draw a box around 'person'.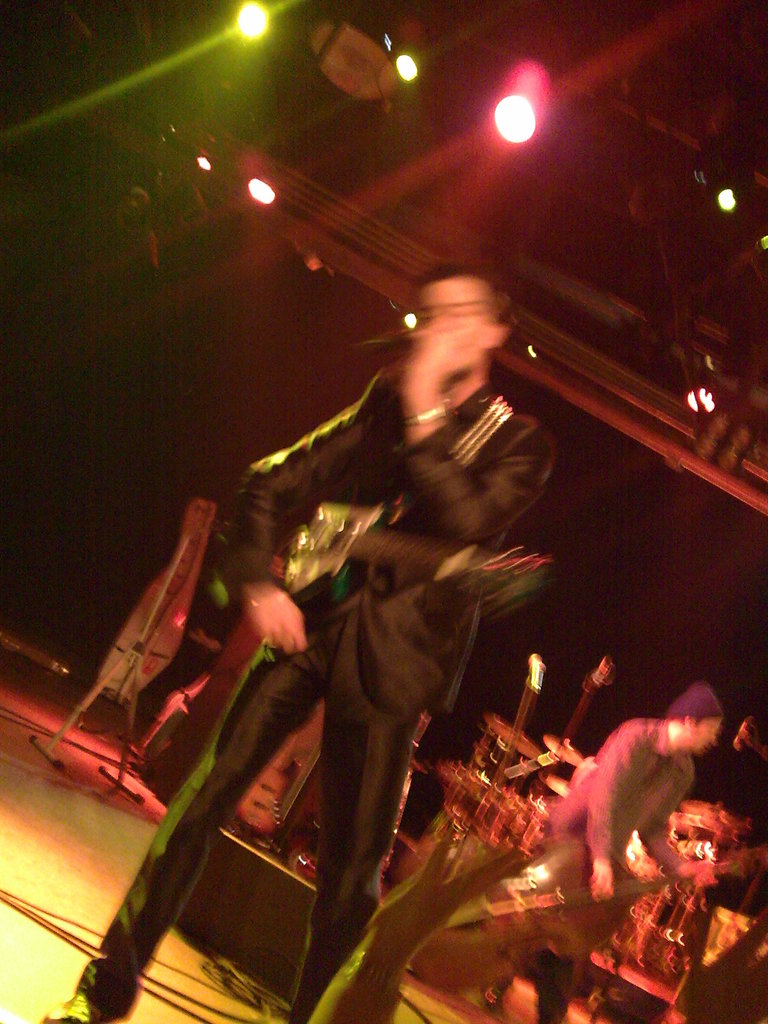
l=30, t=262, r=554, b=1022.
